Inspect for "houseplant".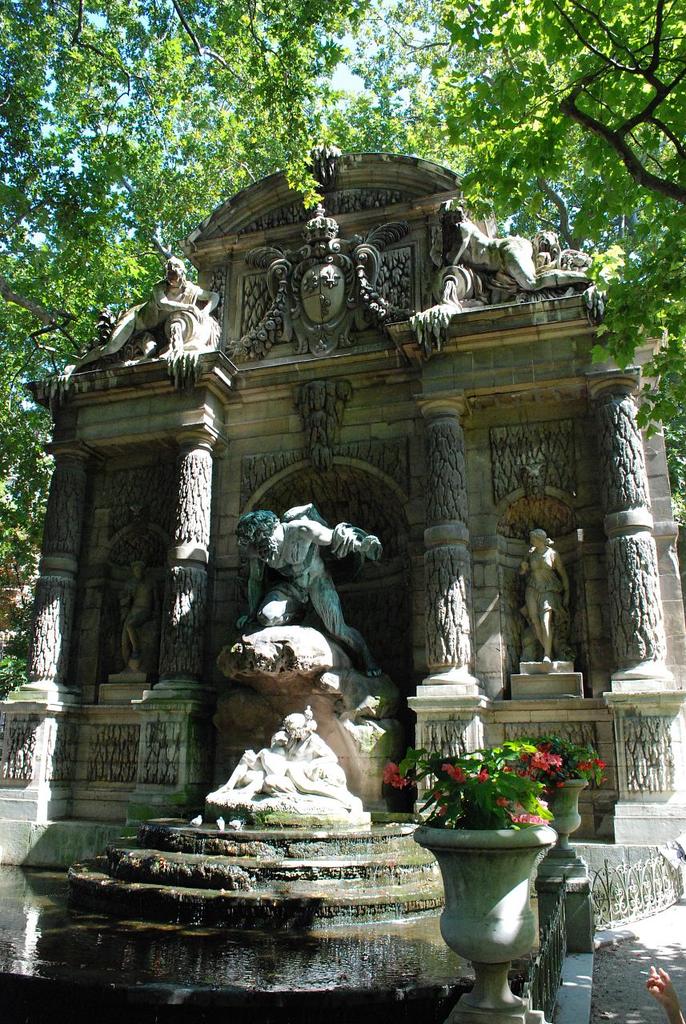
Inspection: 519:740:598:853.
